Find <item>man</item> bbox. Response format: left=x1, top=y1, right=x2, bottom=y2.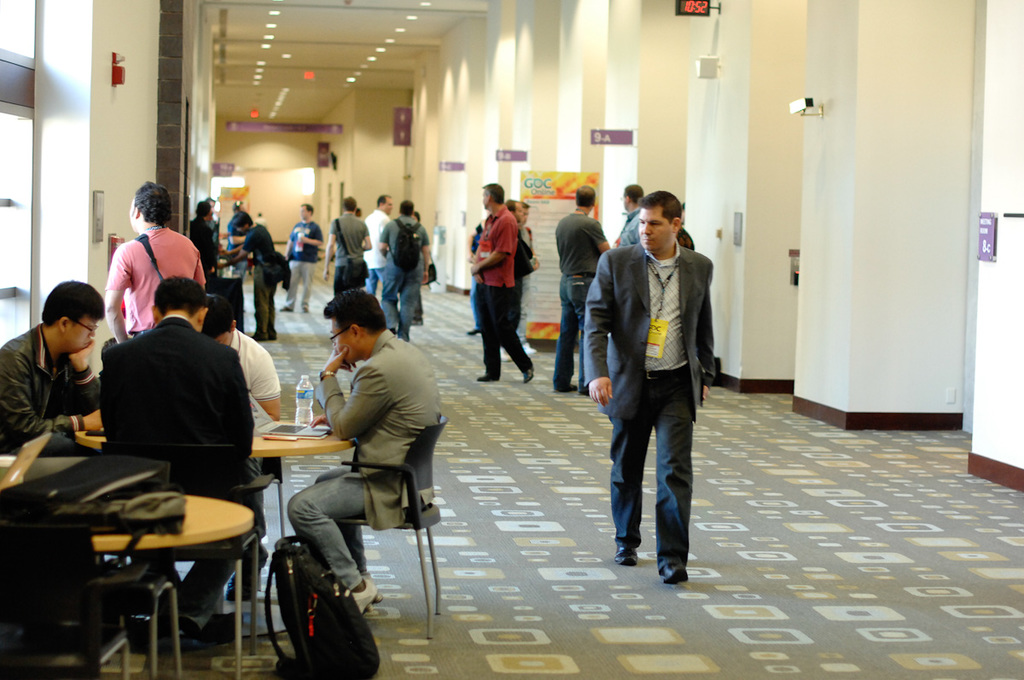
left=361, top=191, right=397, bottom=297.
